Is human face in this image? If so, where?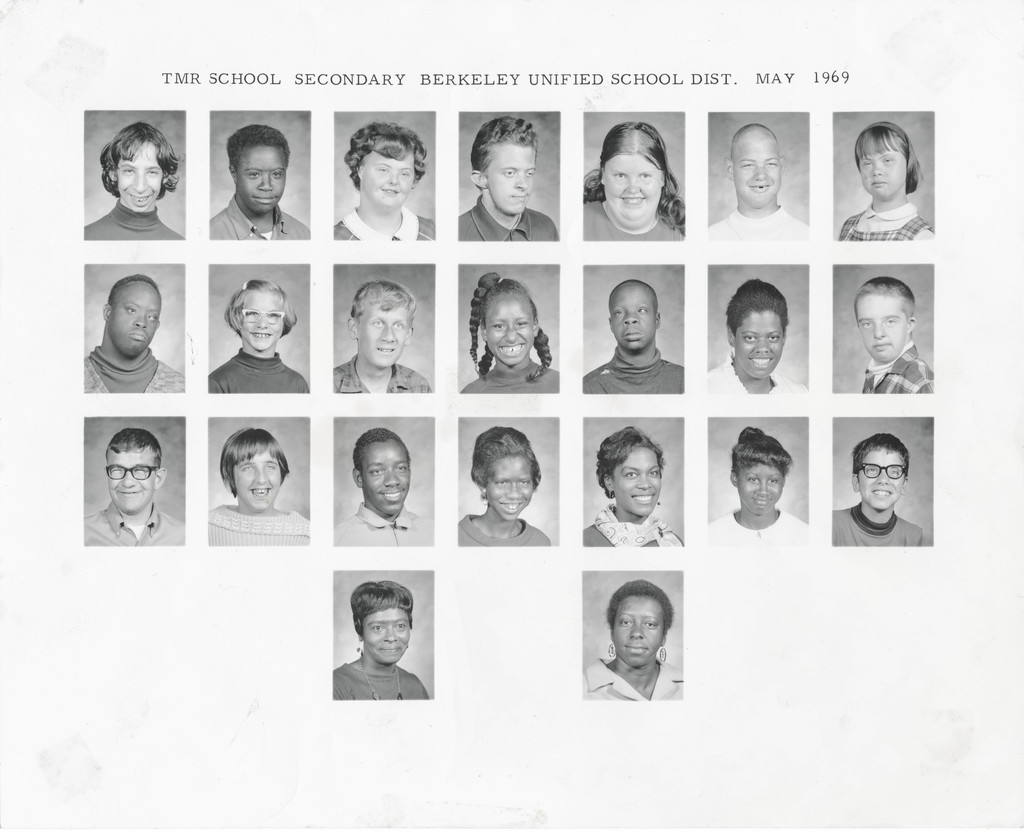
Yes, at pyautogui.locateOnScreen(613, 600, 669, 664).
